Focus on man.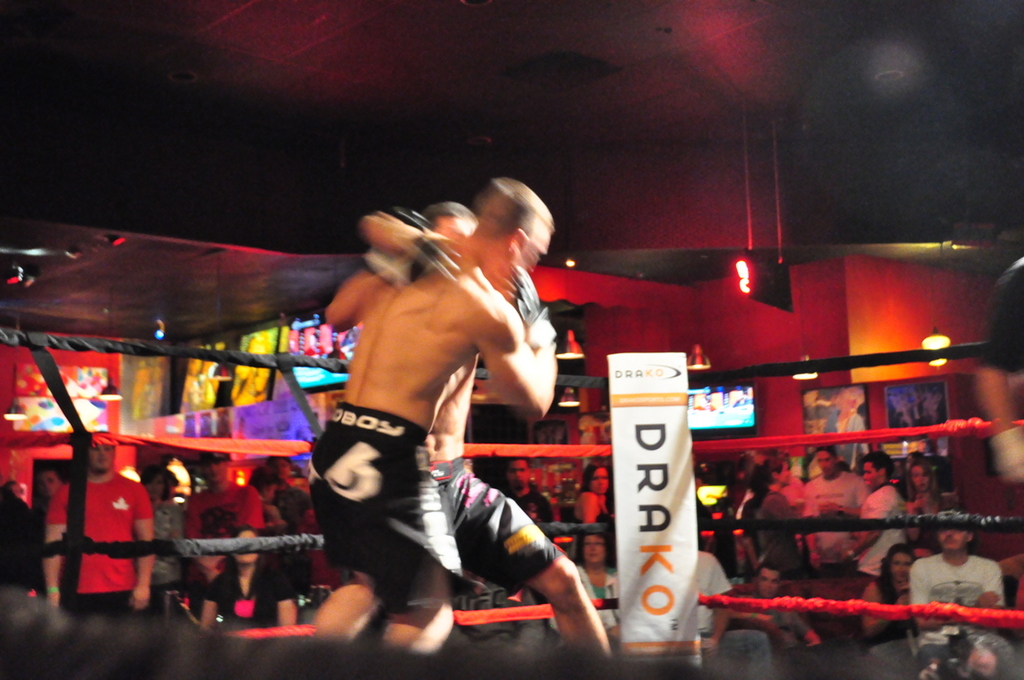
Focused at (800, 445, 865, 573).
